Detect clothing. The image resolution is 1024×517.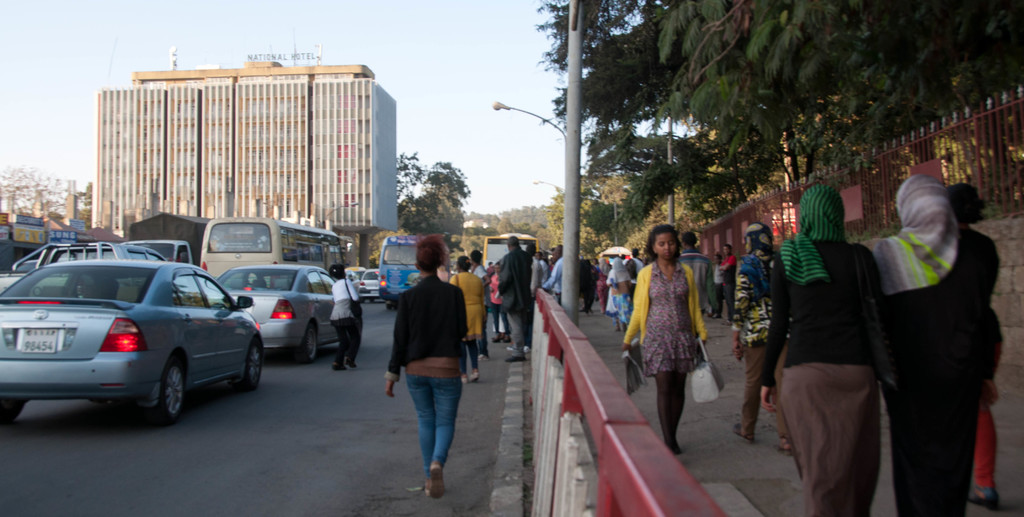
region(754, 182, 883, 516).
